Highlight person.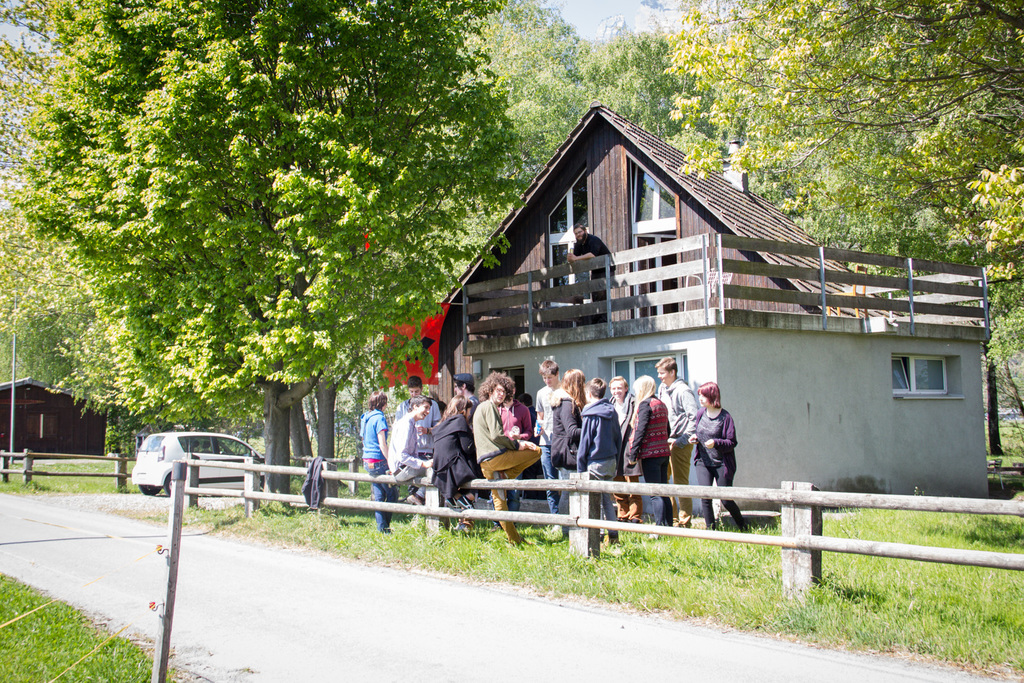
Highlighted region: (x1=686, y1=380, x2=747, y2=510).
